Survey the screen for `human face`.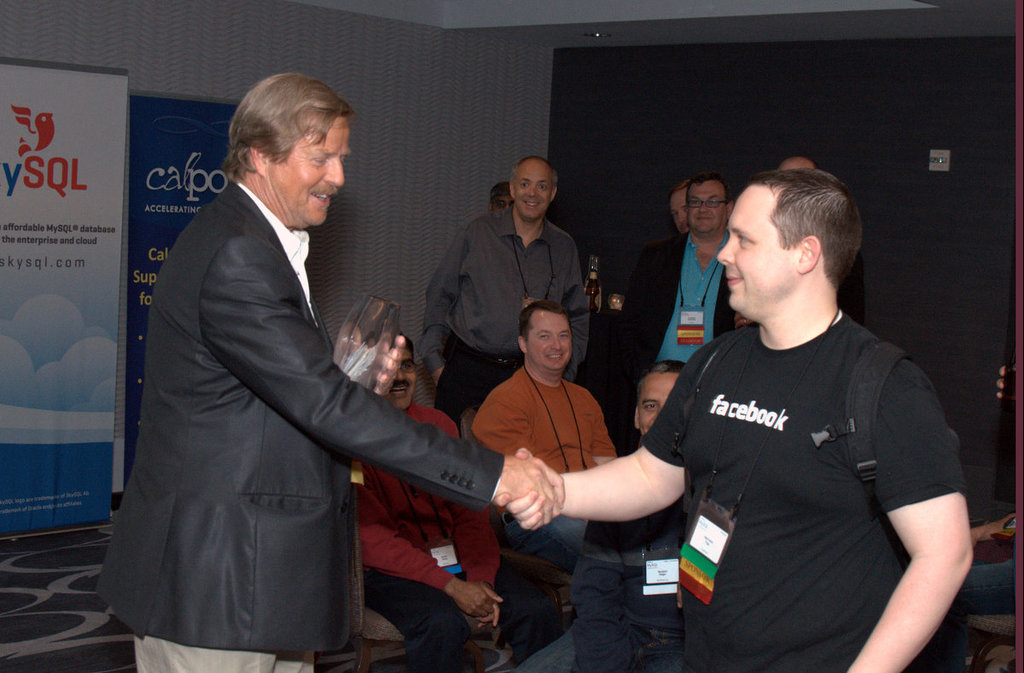
Survey found: box=[515, 166, 554, 220].
